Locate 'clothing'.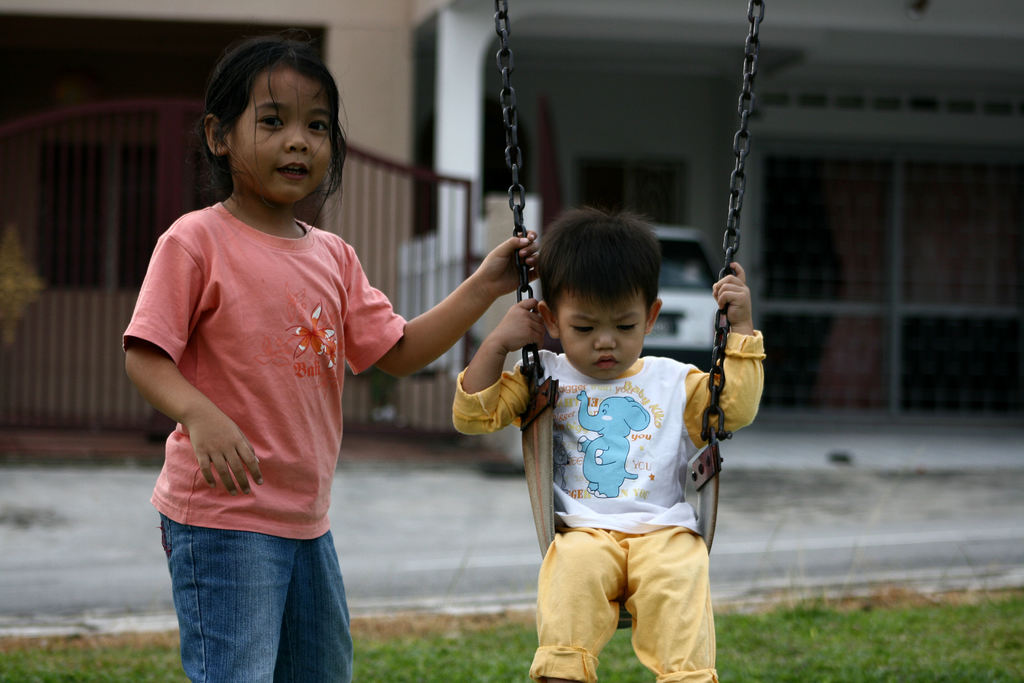
Bounding box: 119:200:405:682.
